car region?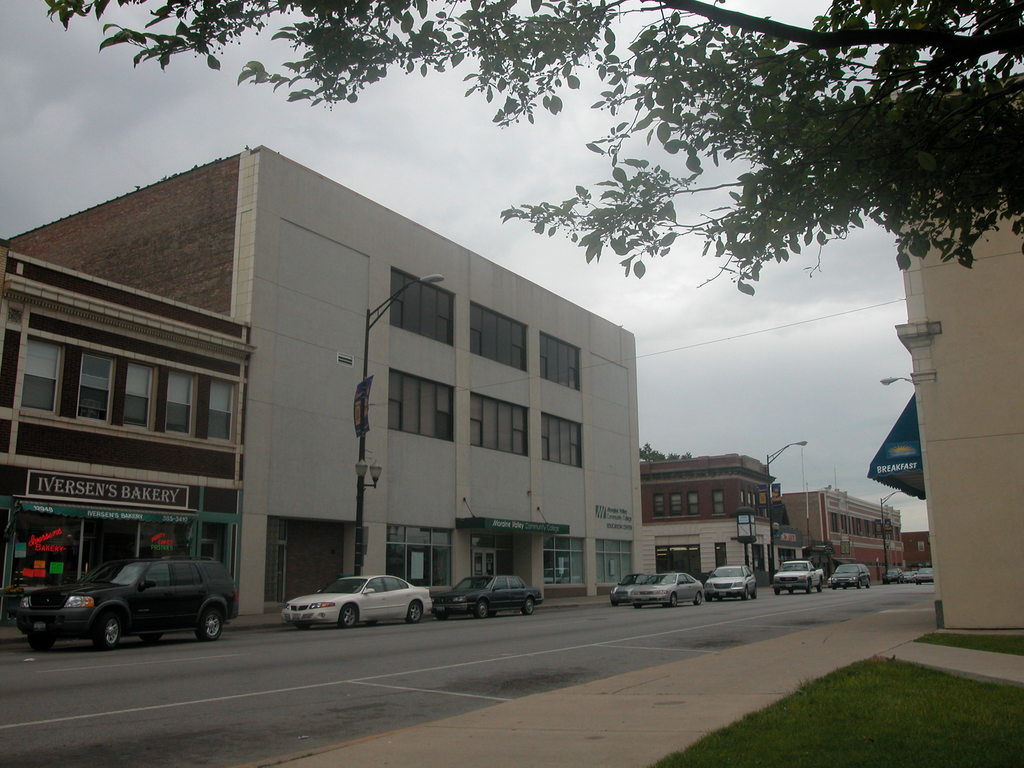
left=627, top=569, right=707, bottom=606
